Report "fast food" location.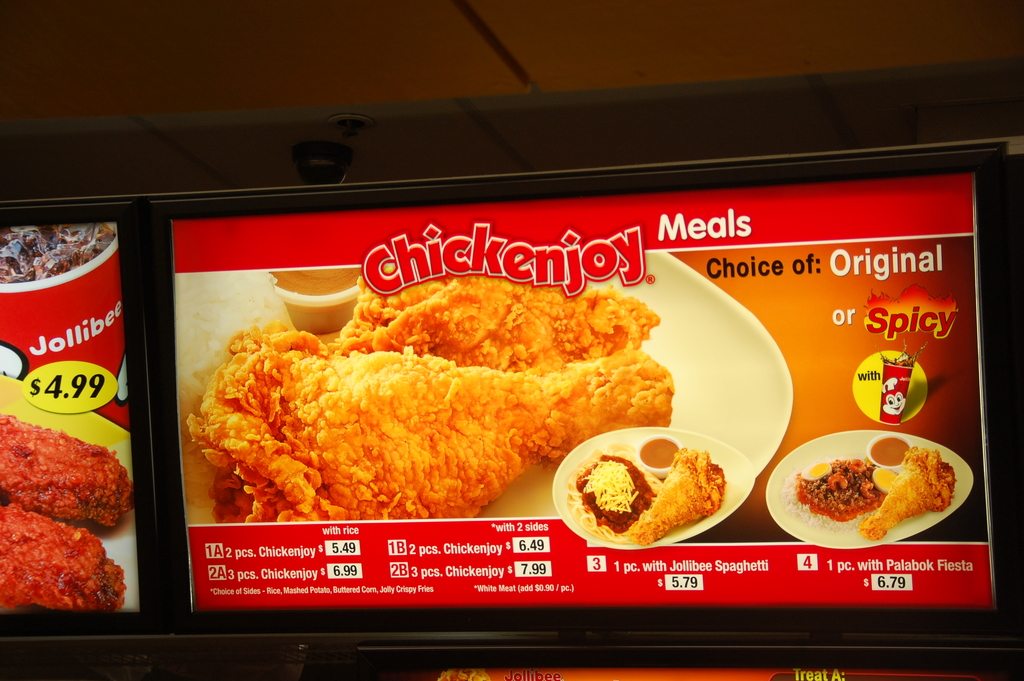
Report: 329/275/662/375.
